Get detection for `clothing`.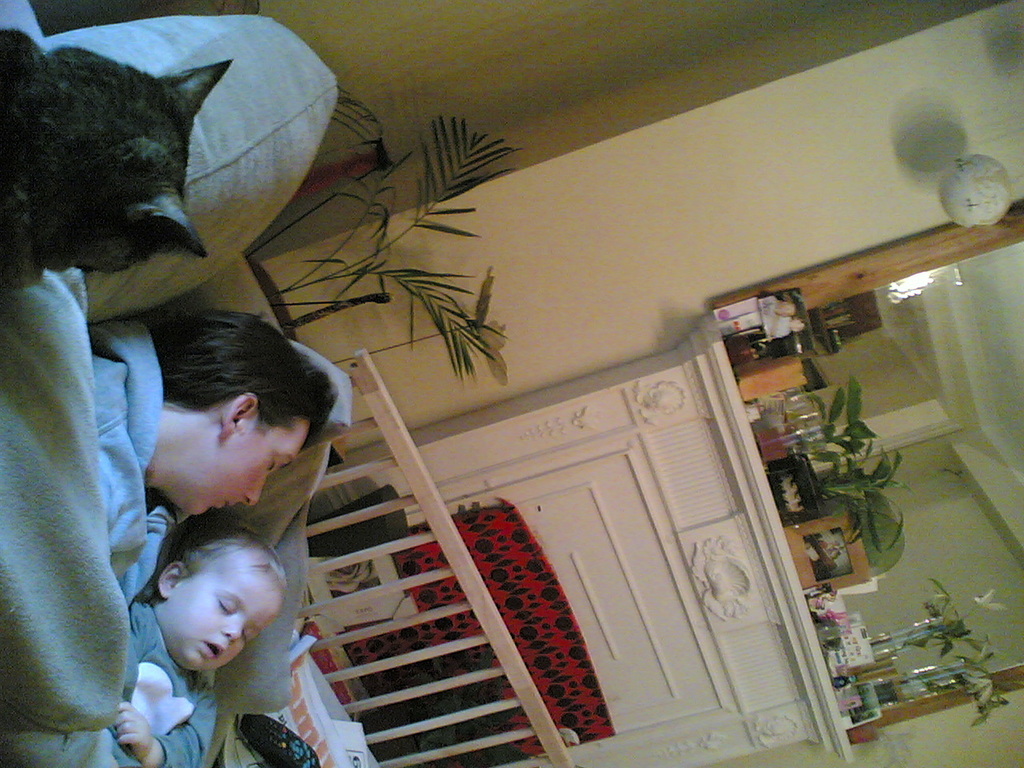
Detection: box(113, 586, 218, 767).
